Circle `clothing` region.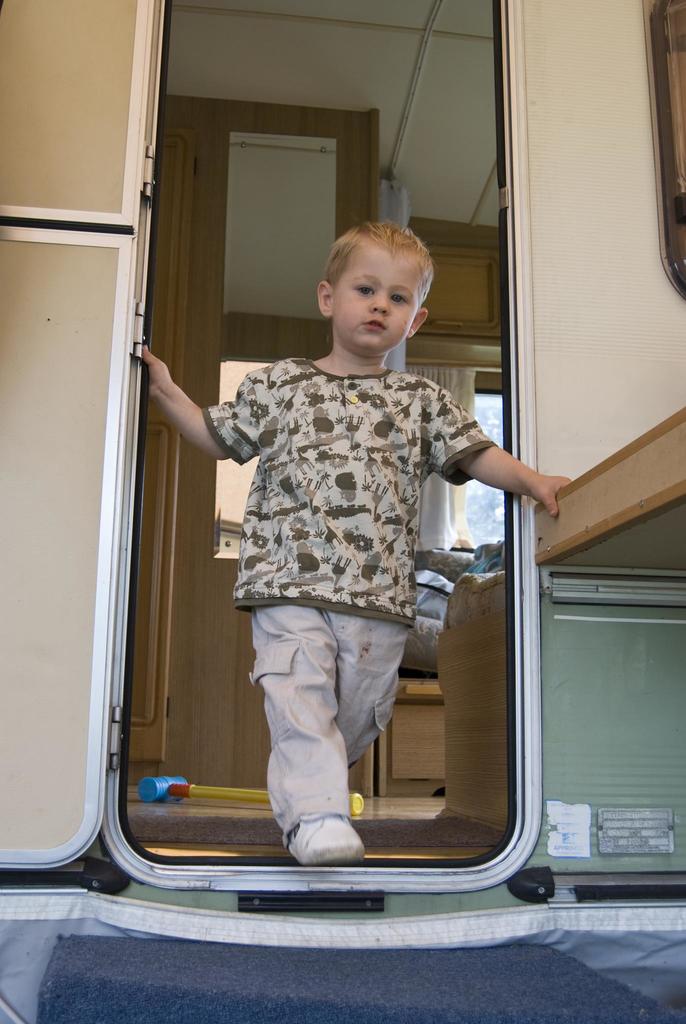
Region: <box>200,369,500,838</box>.
